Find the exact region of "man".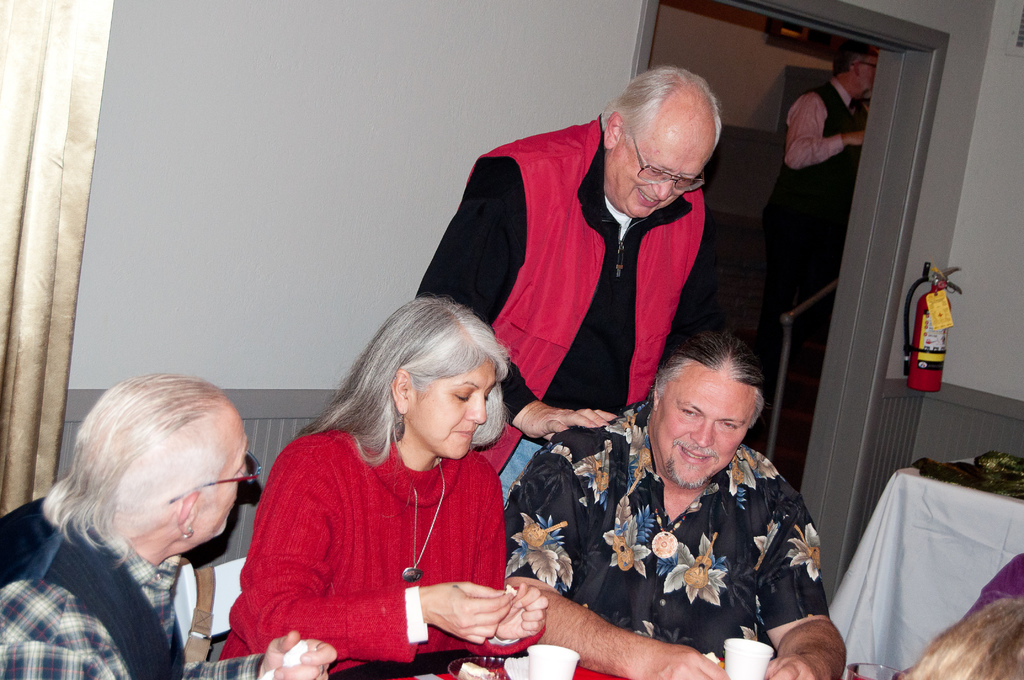
Exact region: select_region(408, 61, 718, 501).
